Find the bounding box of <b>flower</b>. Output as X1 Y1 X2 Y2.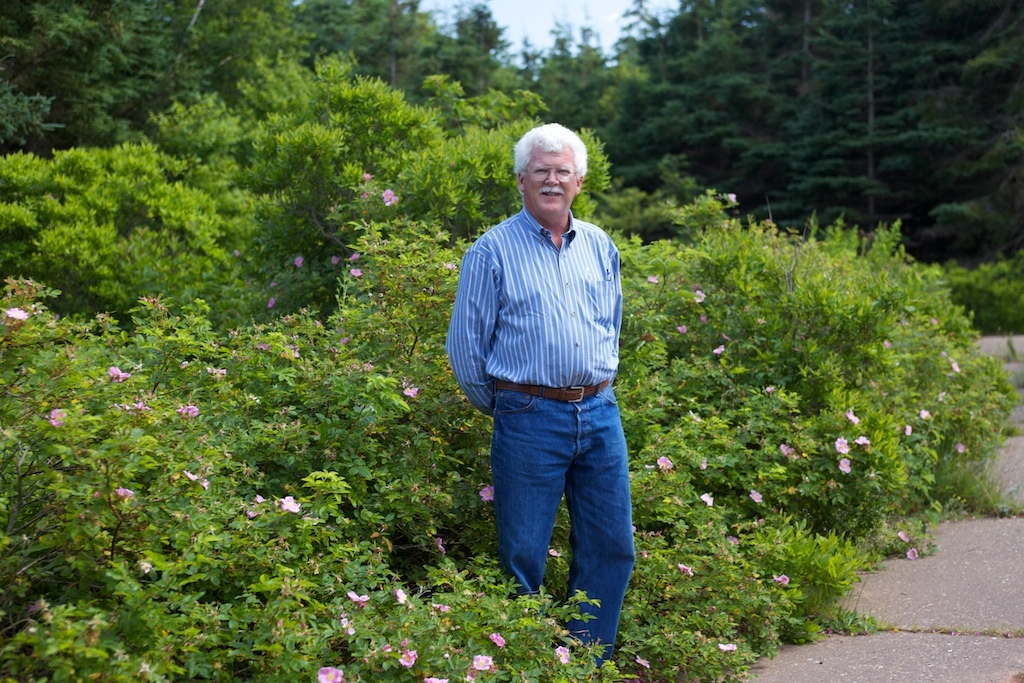
351 252 358 261.
